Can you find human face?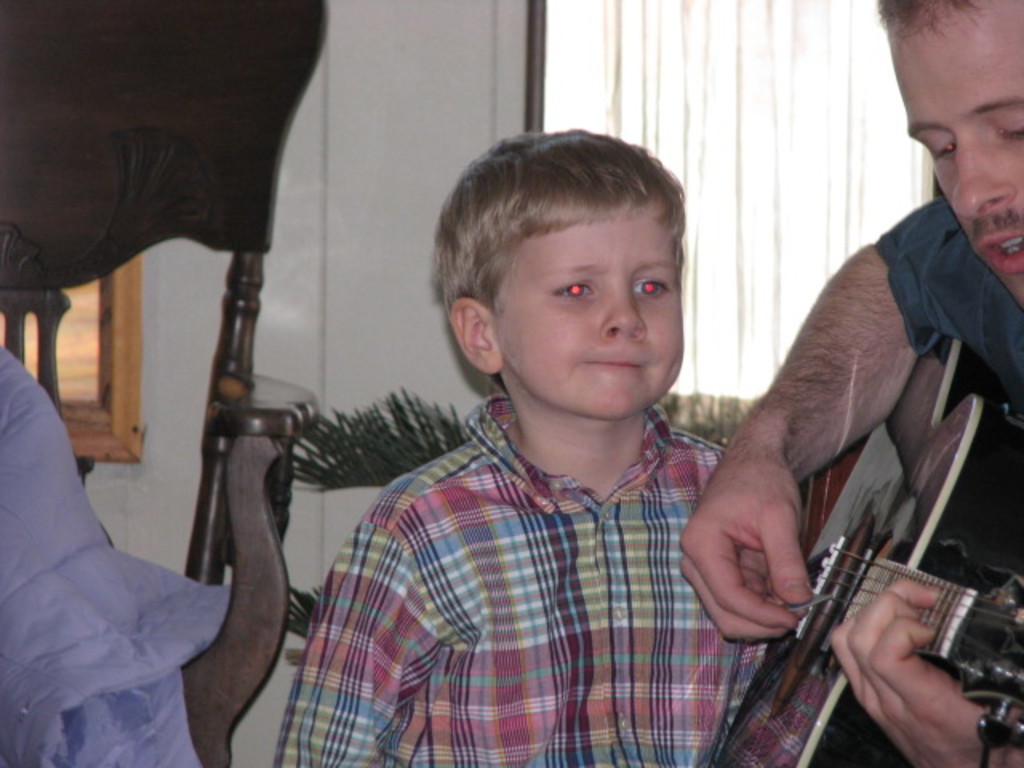
Yes, bounding box: crop(501, 198, 683, 416).
